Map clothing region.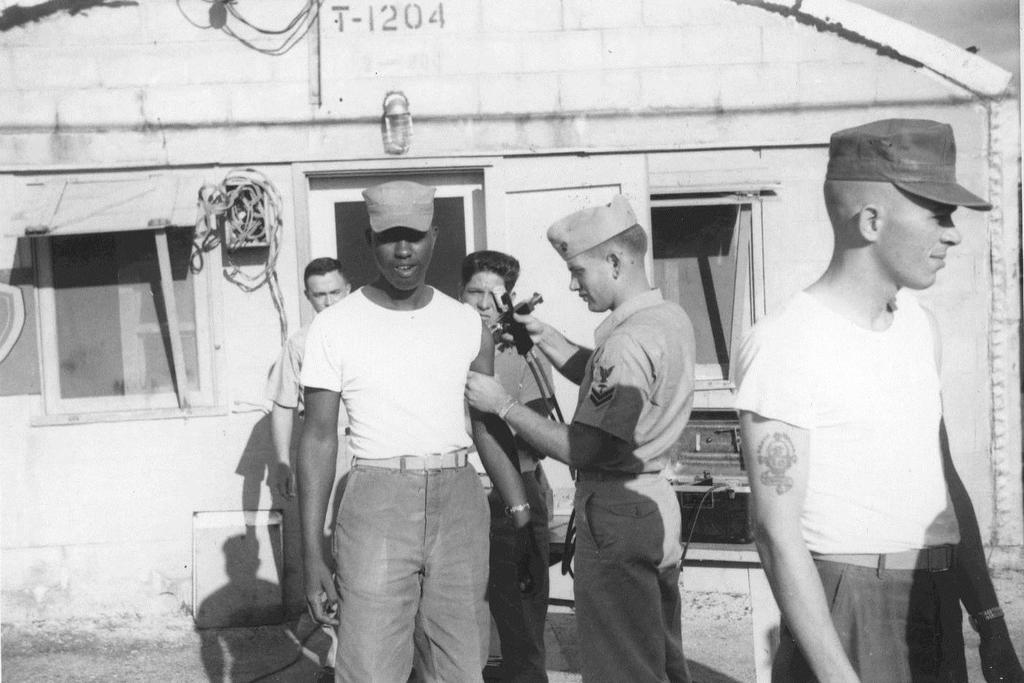
Mapped to l=483, t=317, r=557, b=682.
